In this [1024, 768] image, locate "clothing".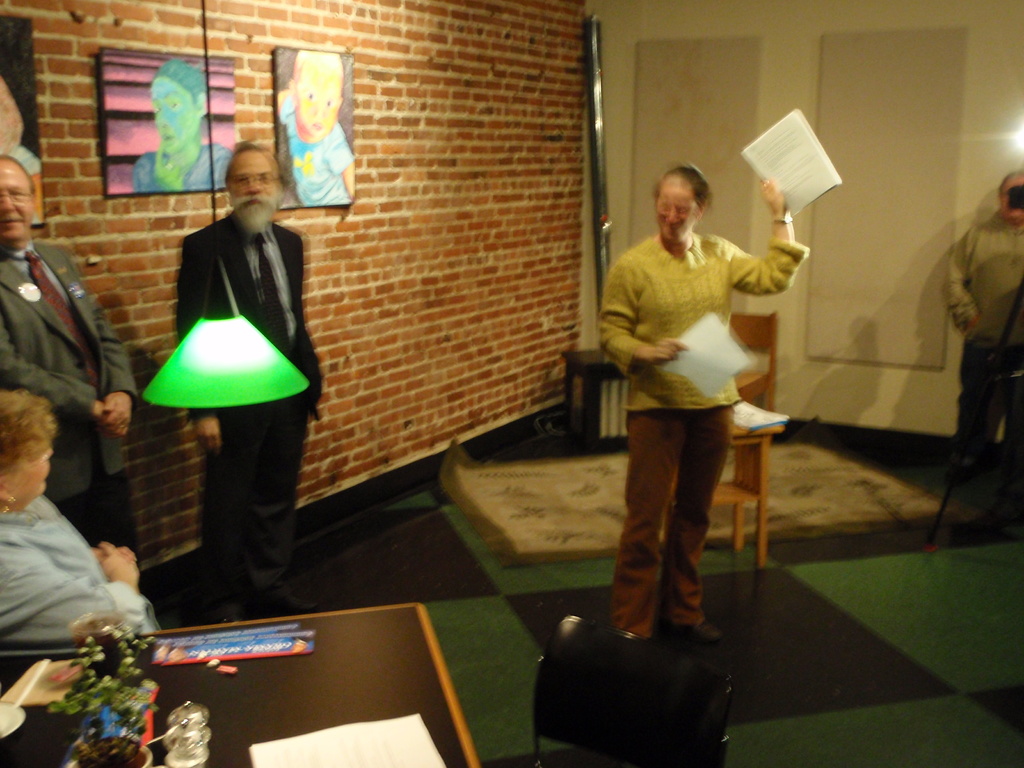
Bounding box: (left=0, top=240, right=140, bottom=574).
